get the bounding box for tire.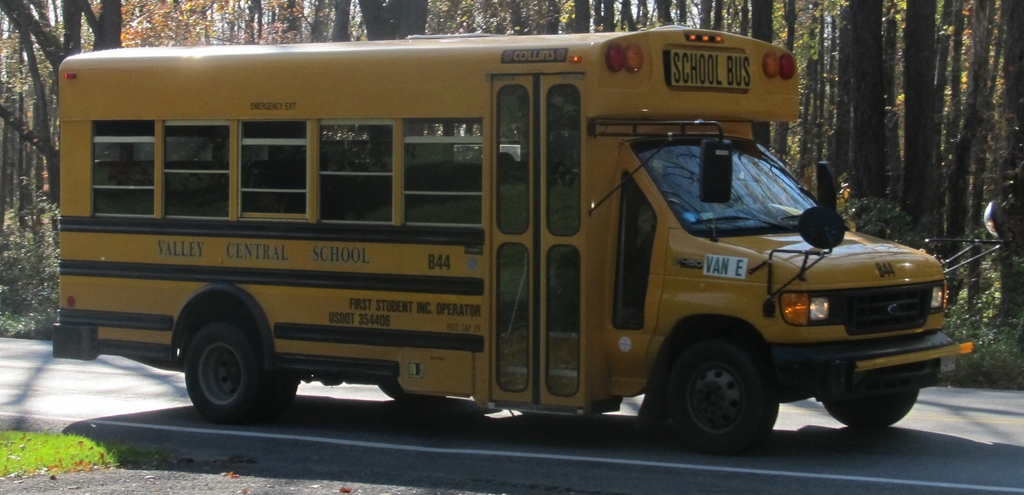
184 321 274 421.
